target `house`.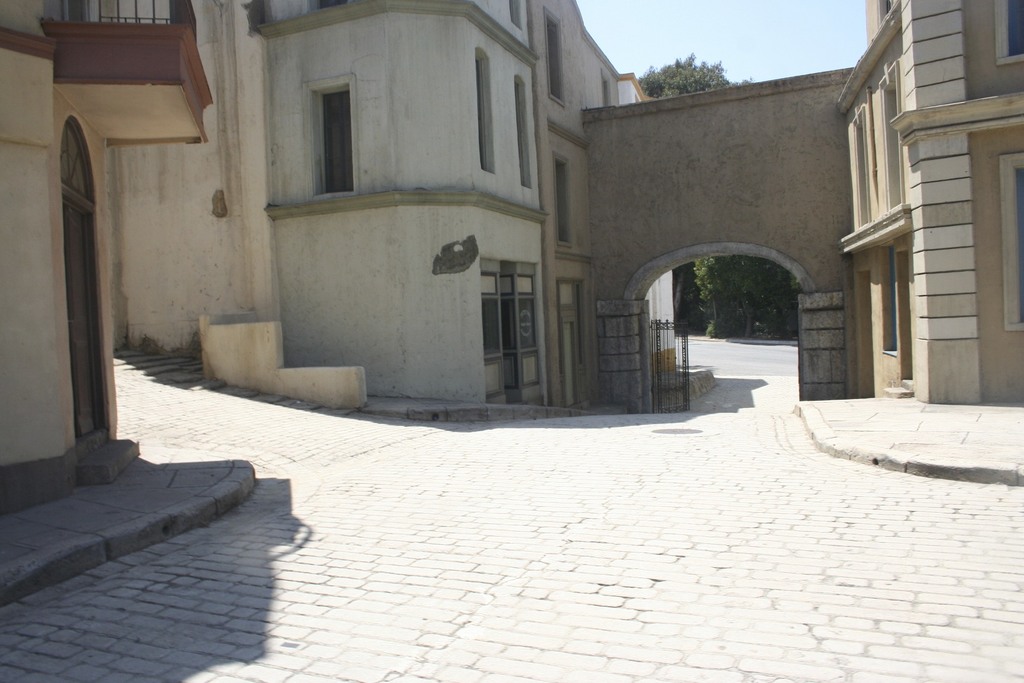
Target region: detection(0, 0, 716, 520).
